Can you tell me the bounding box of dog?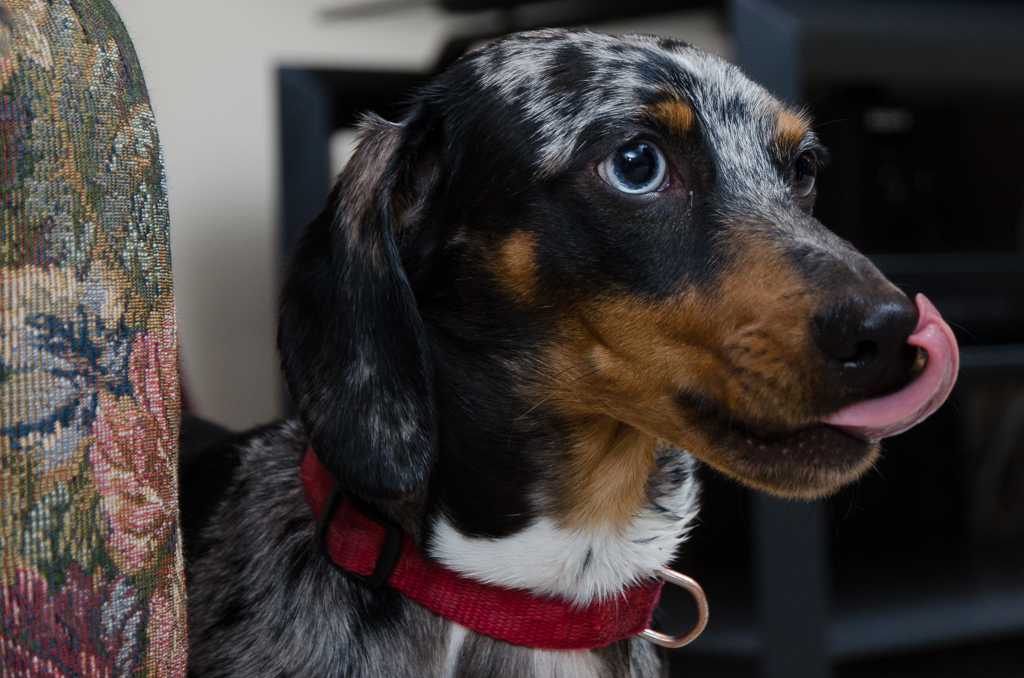
(174,30,961,677).
